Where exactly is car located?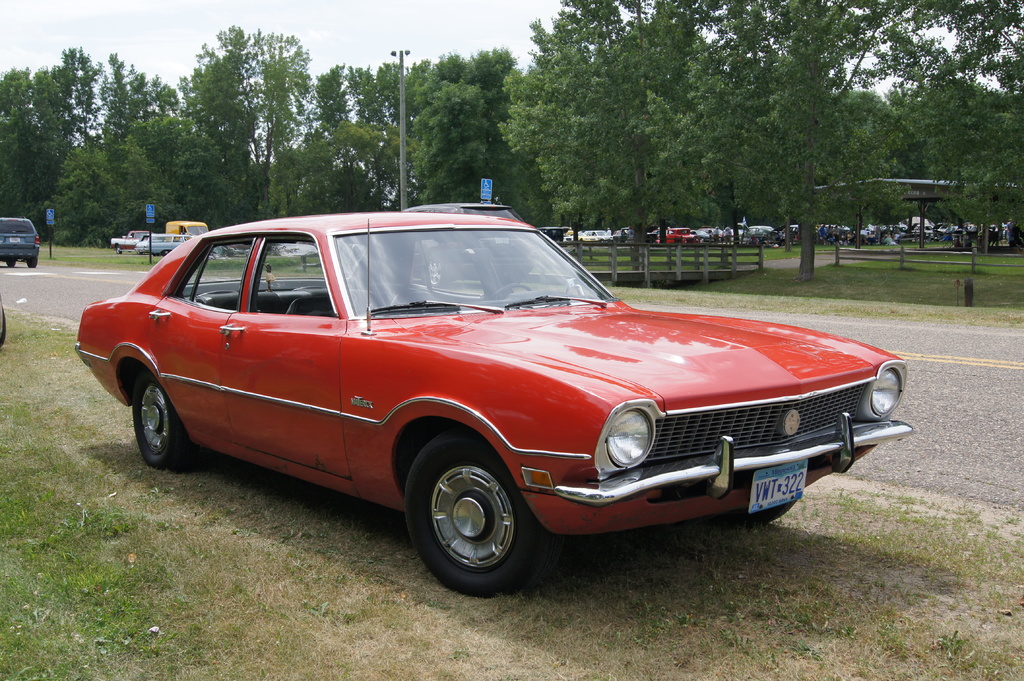
Its bounding box is (left=83, top=212, right=907, bottom=589).
